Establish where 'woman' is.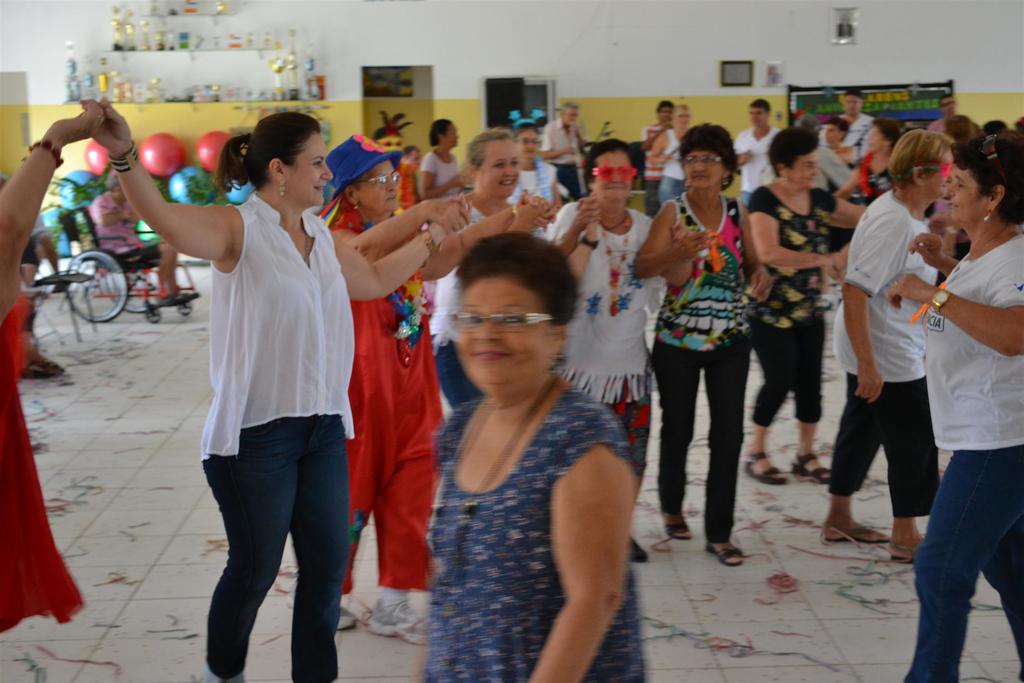
Established at region(504, 124, 569, 226).
